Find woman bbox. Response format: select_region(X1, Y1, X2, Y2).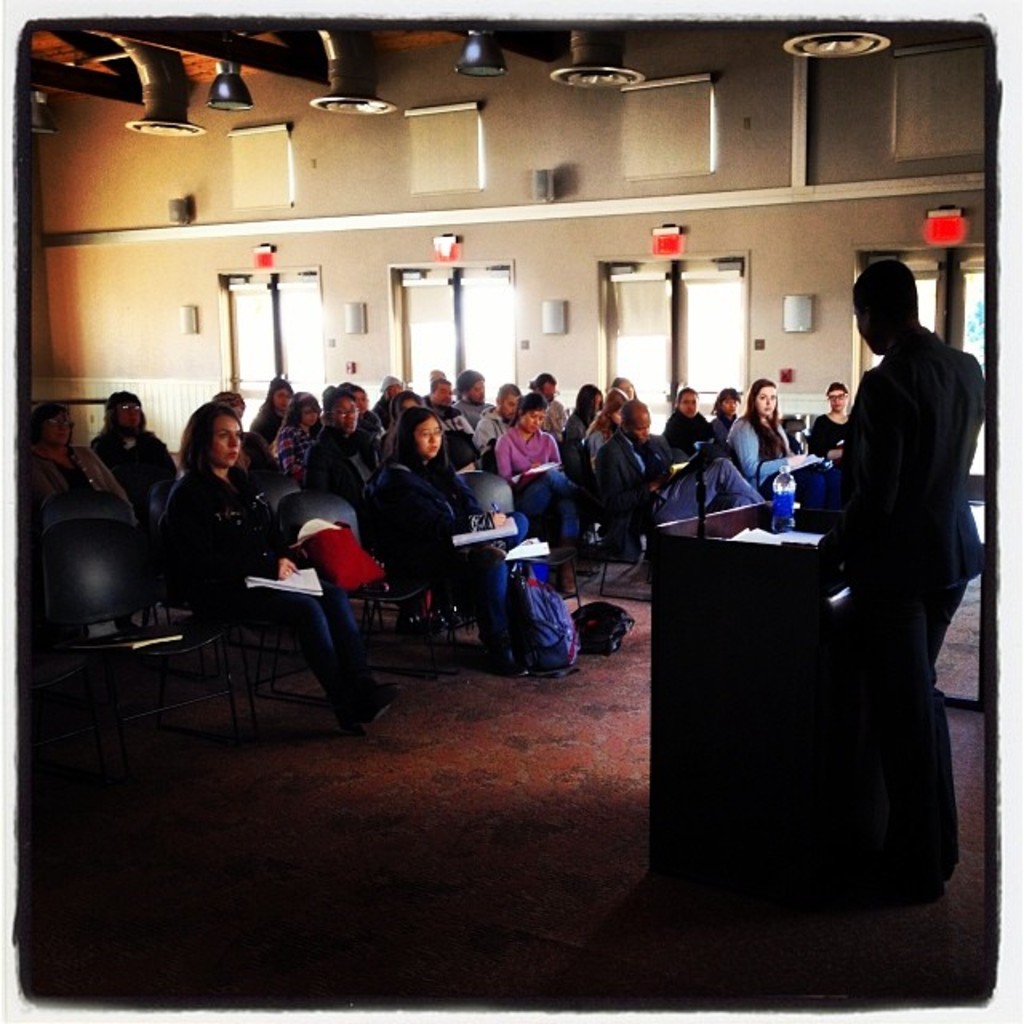
select_region(280, 390, 310, 475).
